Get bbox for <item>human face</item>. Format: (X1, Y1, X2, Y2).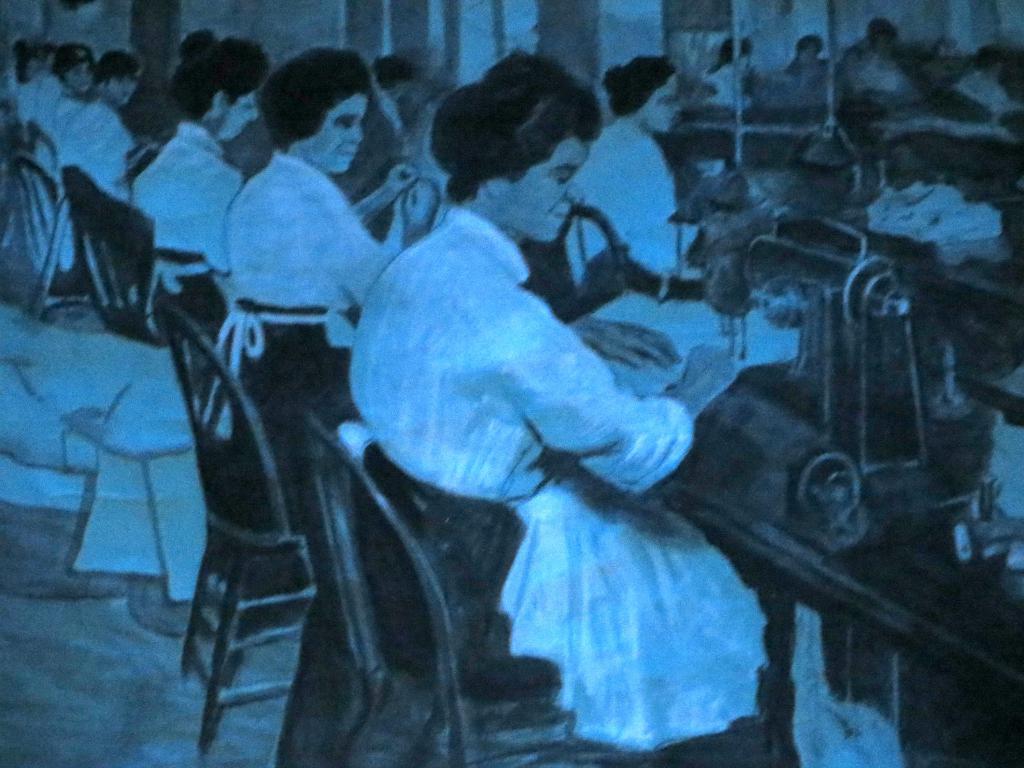
(72, 62, 96, 93).
